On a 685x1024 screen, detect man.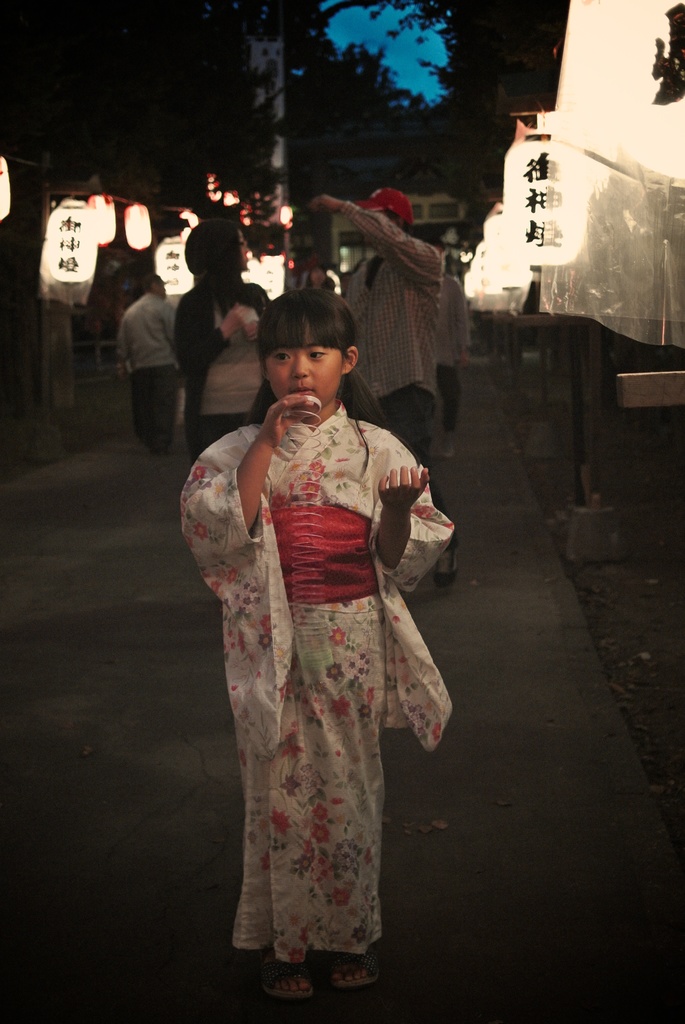
108/251/204/444.
